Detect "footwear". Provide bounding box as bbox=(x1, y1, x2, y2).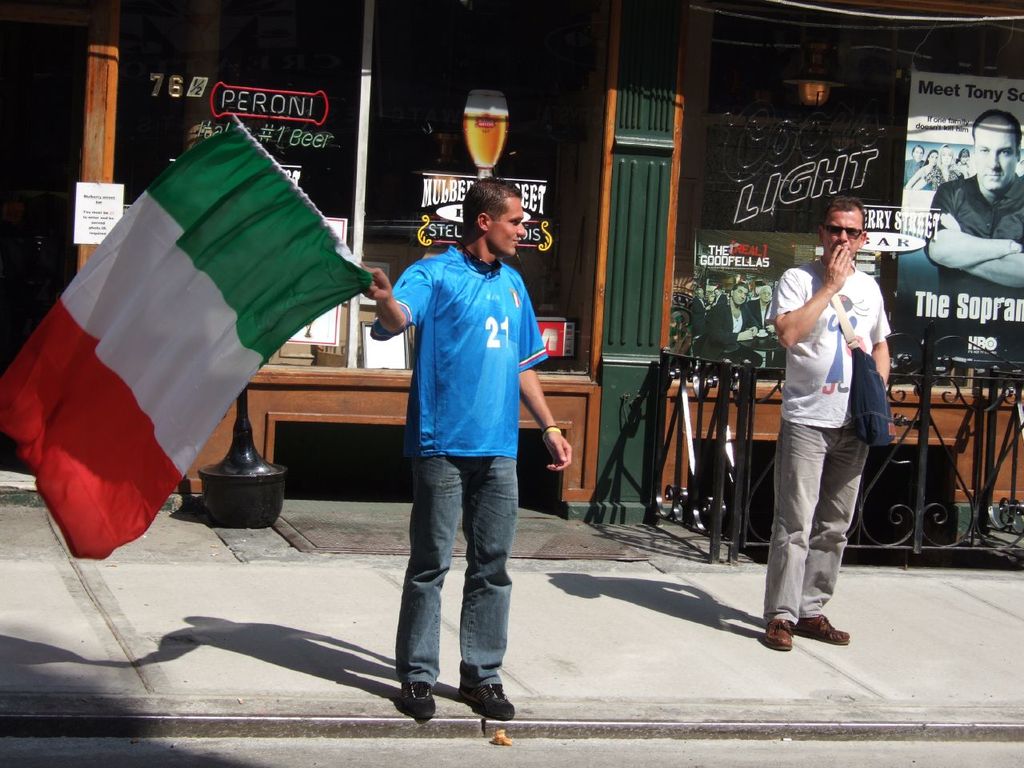
bbox=(400, 678, 434, 722).
